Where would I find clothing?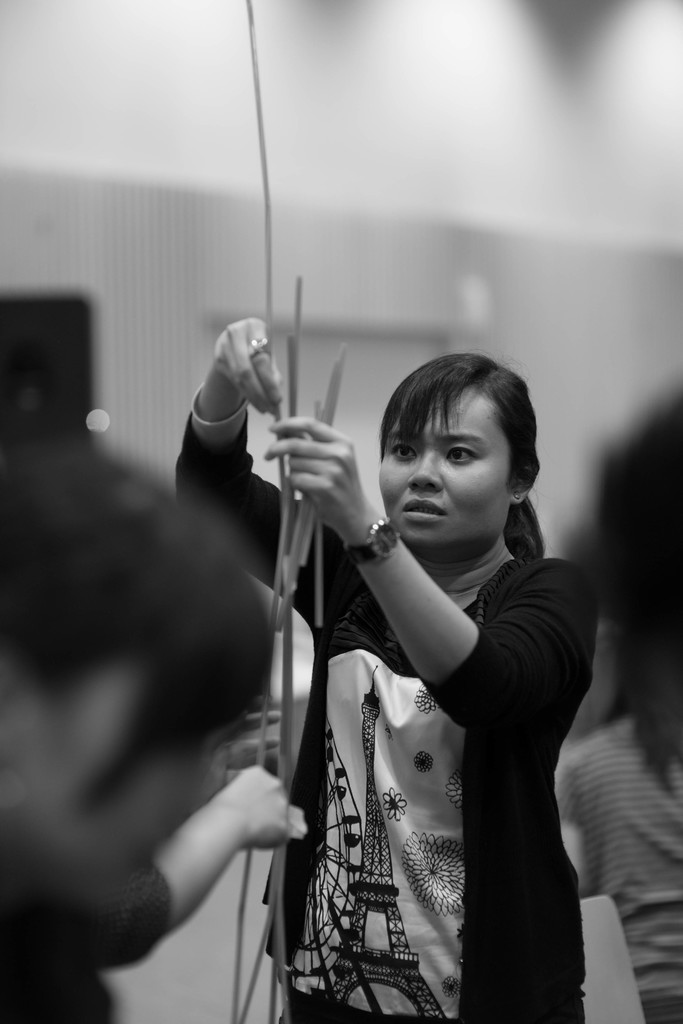
At 262 445 617 1015.
